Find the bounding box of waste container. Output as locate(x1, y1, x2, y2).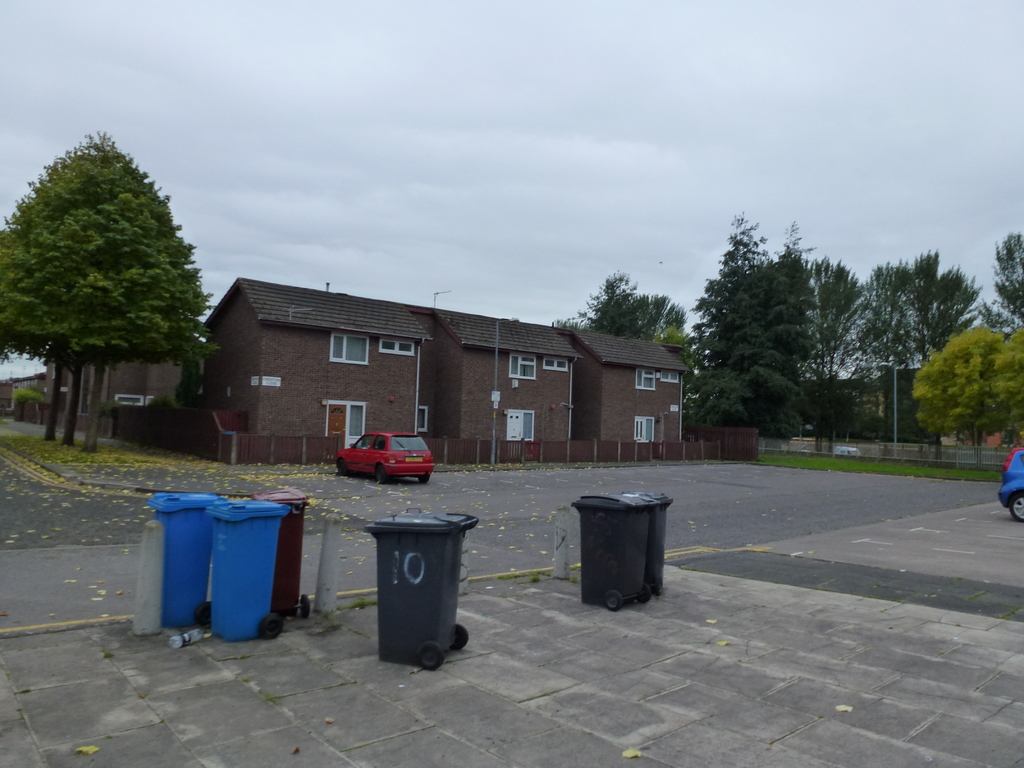
locate(147, 486, 223, 653).
